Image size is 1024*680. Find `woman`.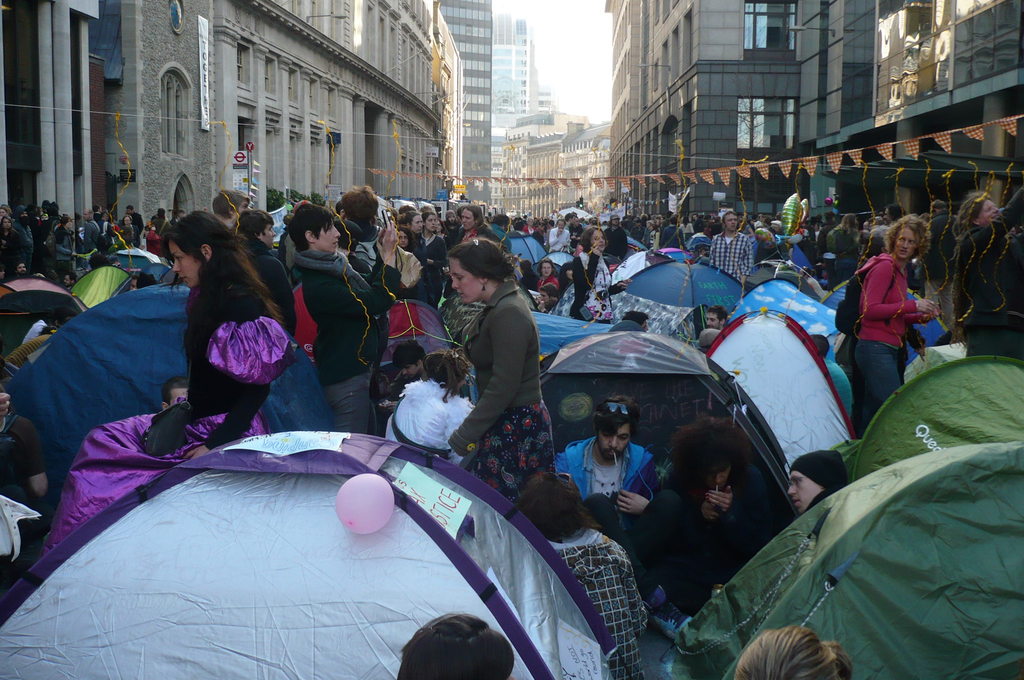
<box>536,257,560,287</box>.
